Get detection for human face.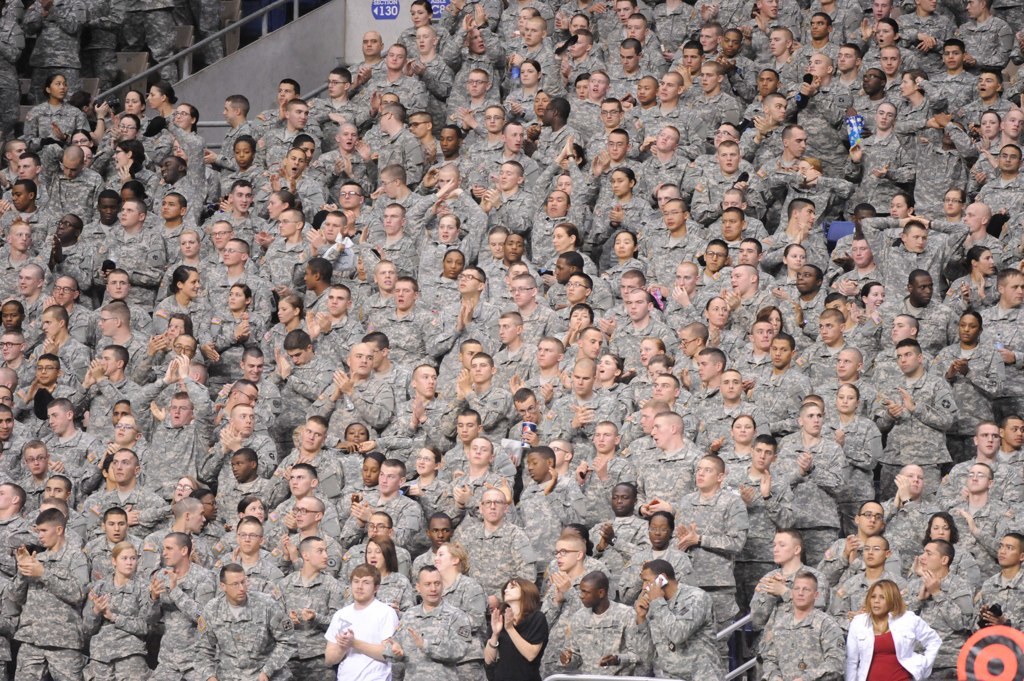
Detection: [left=695, top=23, right=718, bottom=54].
